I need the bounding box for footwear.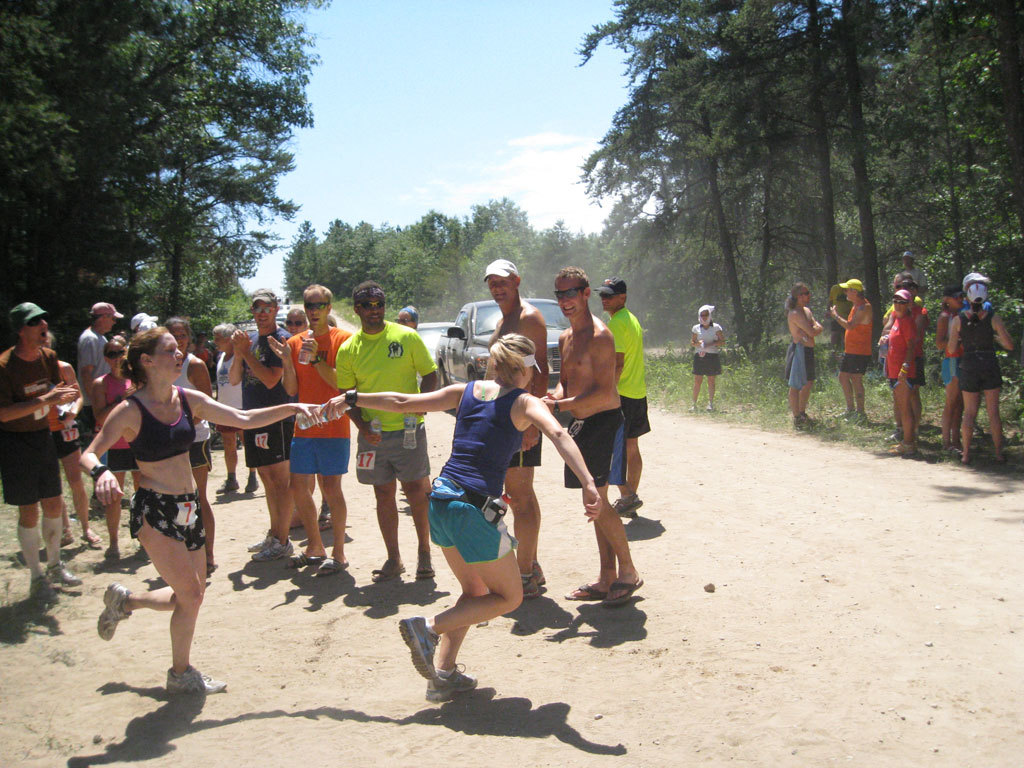
Here it is: left=526, top=572, right=544, bottom=598.
